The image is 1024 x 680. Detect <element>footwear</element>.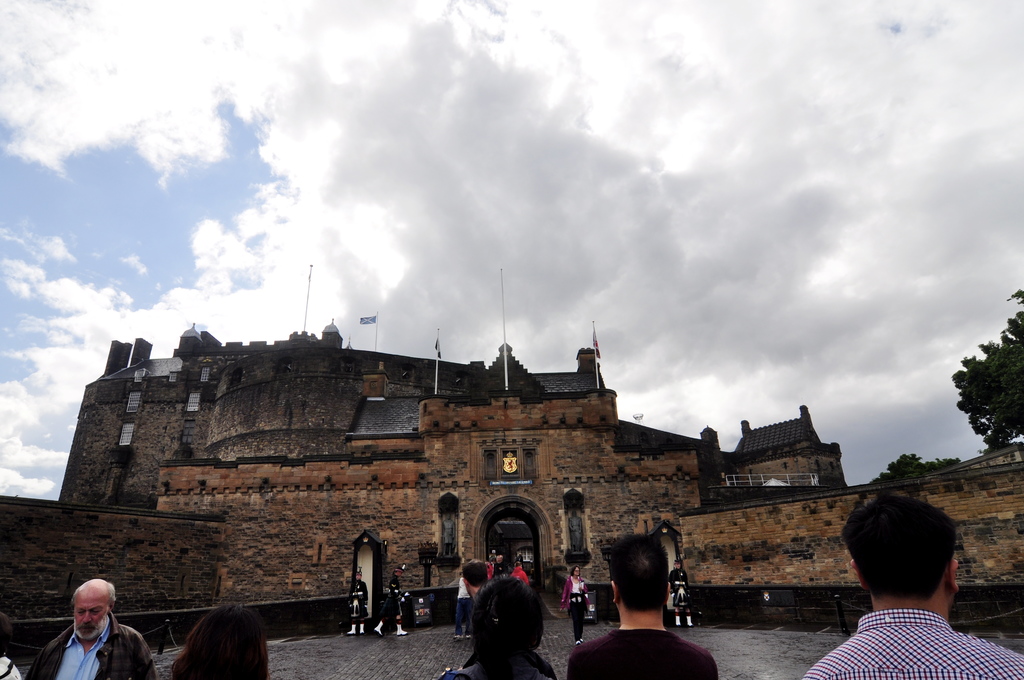
Detection: bbox(465, 633, 470, 639).
